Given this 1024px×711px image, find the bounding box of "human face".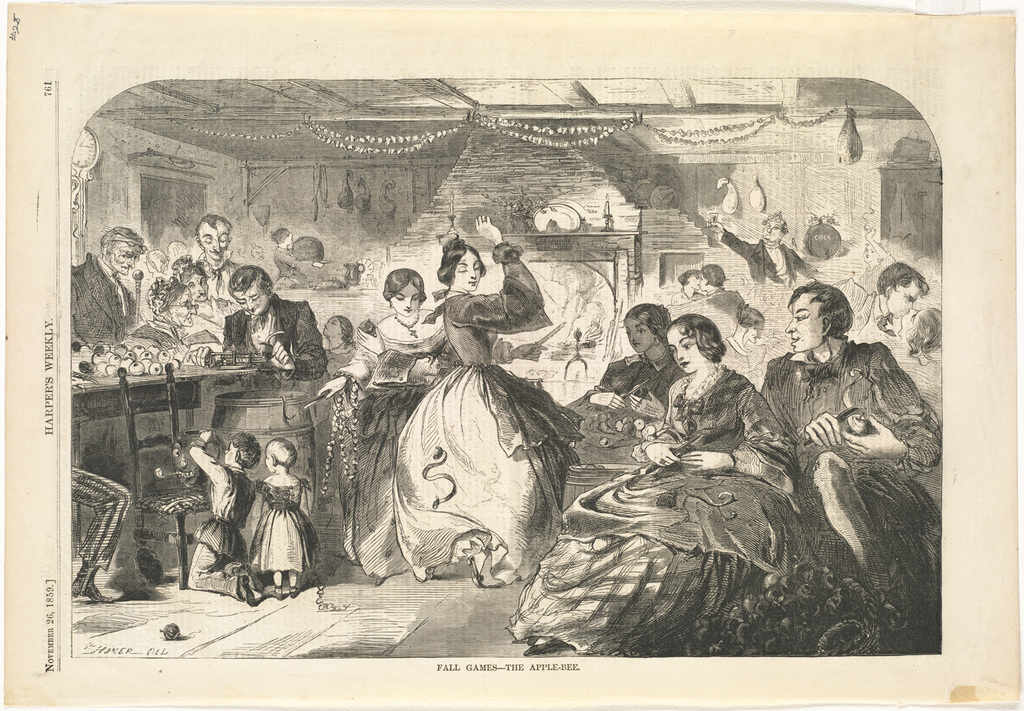
[887, 281, 921, 320].
